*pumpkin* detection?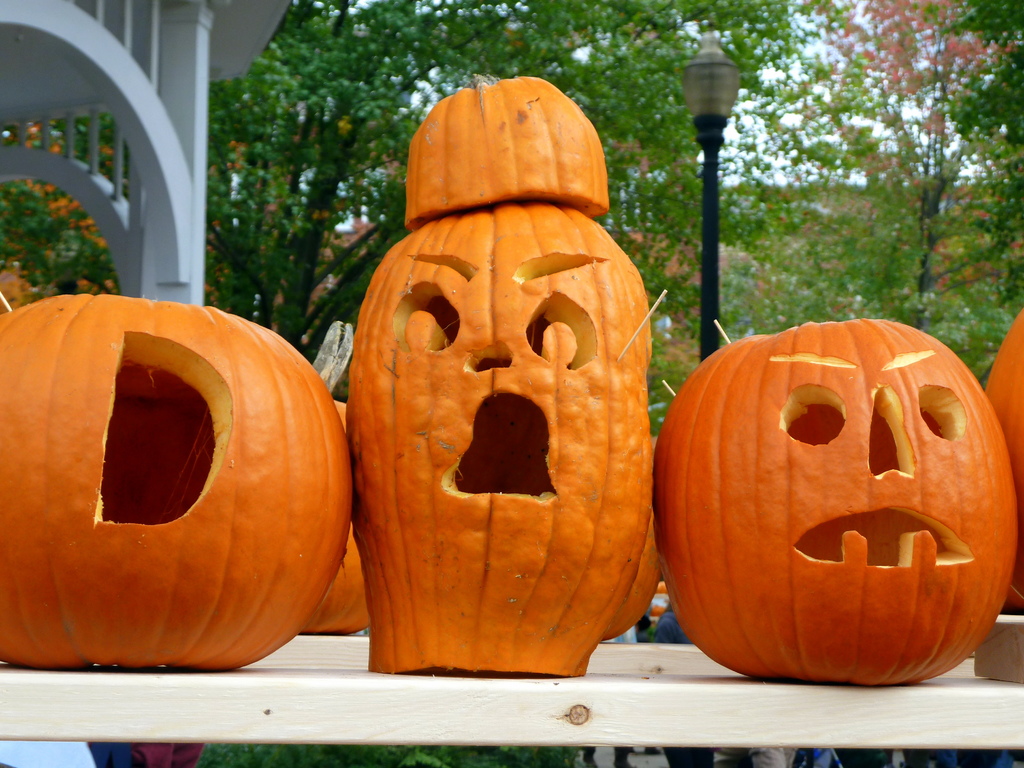
[300,394,378,632]
